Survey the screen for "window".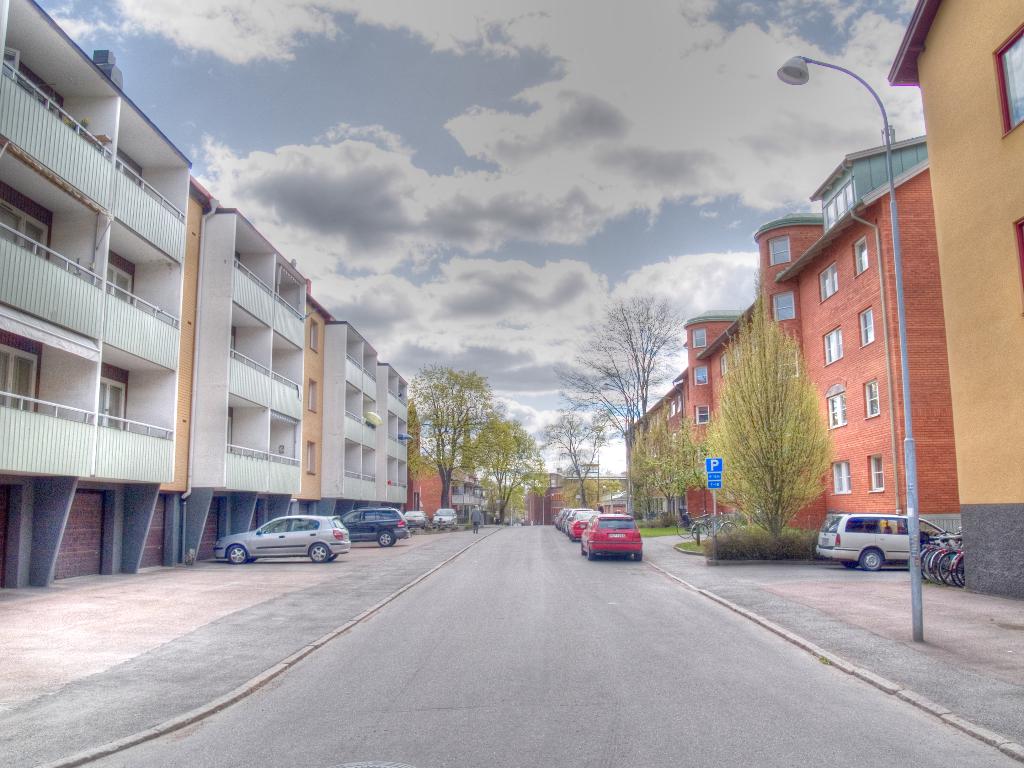
Survey found: l=821, t=320, r=846, b=365.
